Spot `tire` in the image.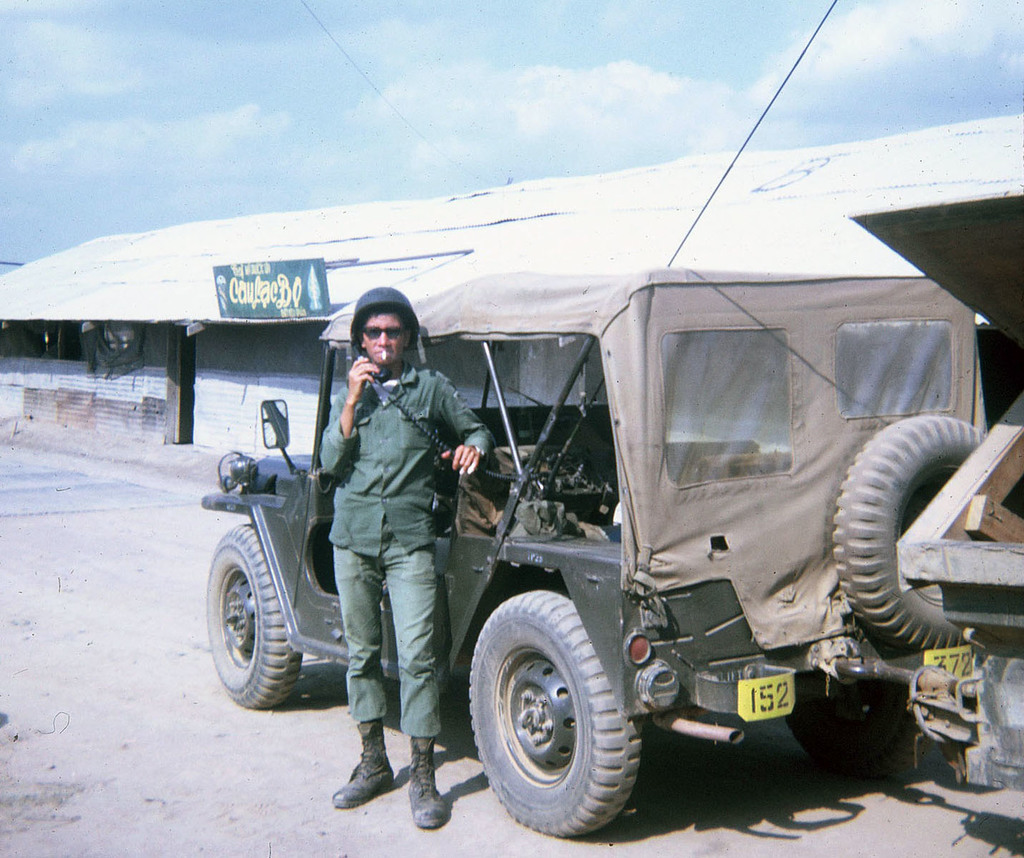
`tire` found at Rect(467, 586, 643, 841).
